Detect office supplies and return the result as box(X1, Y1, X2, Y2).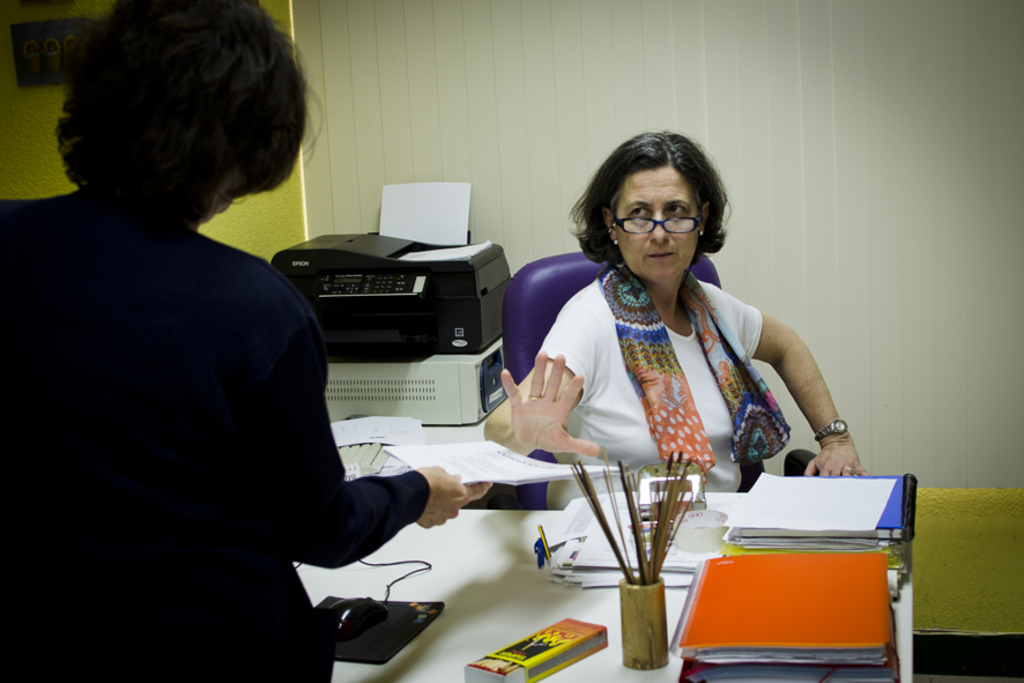
box(726, 473, 915, 588).
